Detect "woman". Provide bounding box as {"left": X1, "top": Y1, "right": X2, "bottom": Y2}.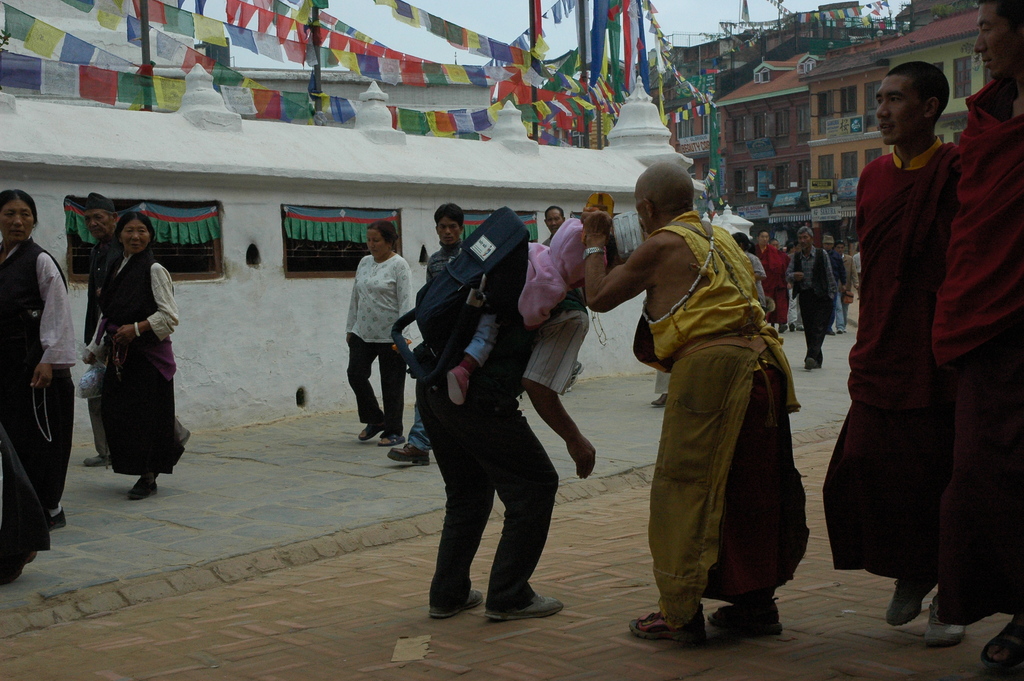
{"left": 0, "top": 186, "right": 80, "bottom": 533}.
